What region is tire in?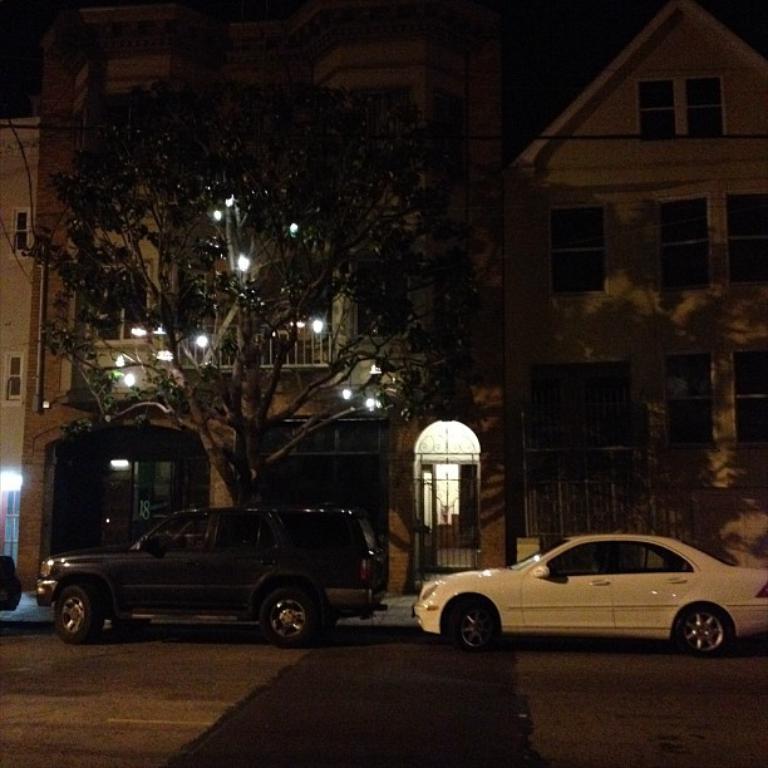
[449,597,494,653].
